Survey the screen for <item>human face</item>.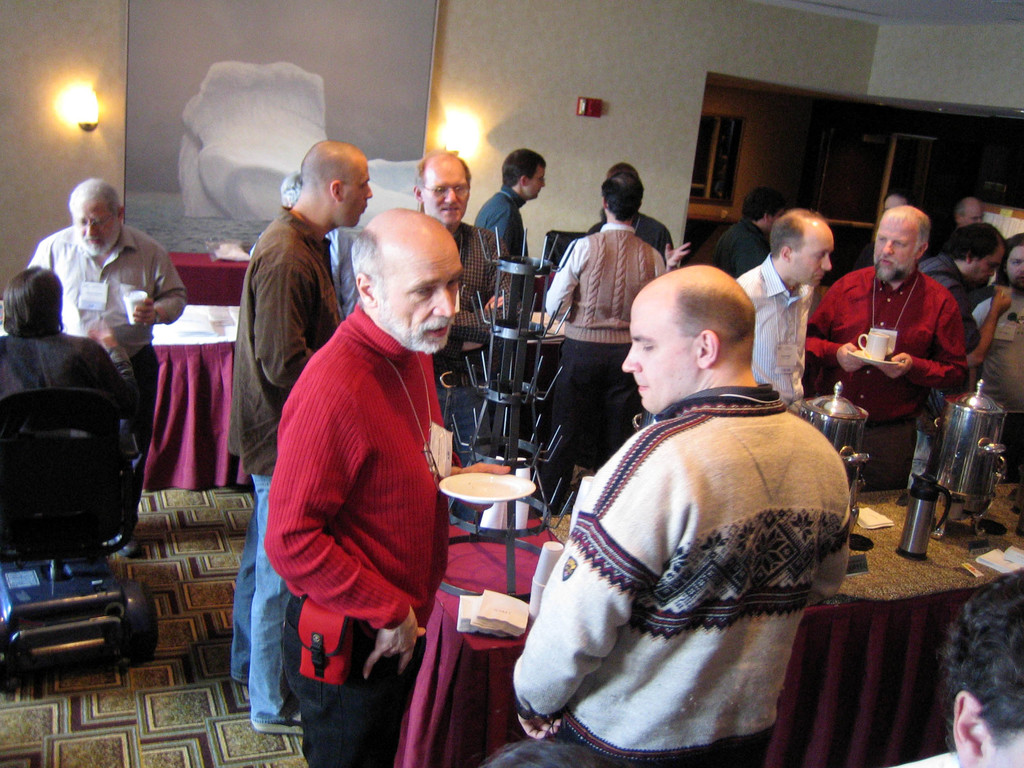
Survey found: 380, 236, 467, 340.
